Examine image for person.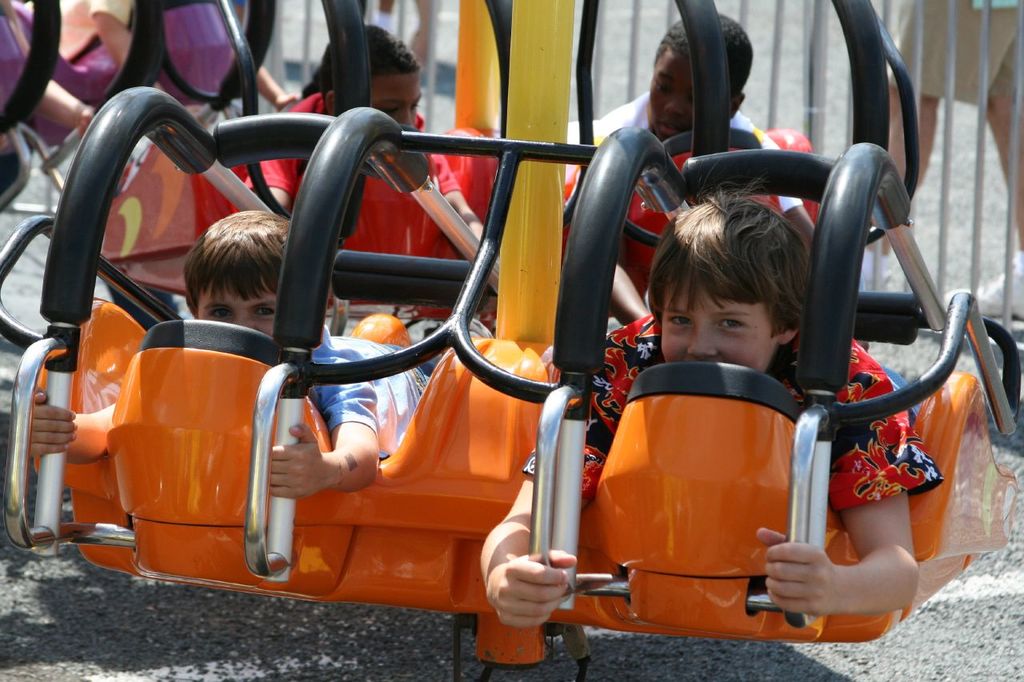
Examination result: x1=556, y1=1, x2=834, y2=326.
